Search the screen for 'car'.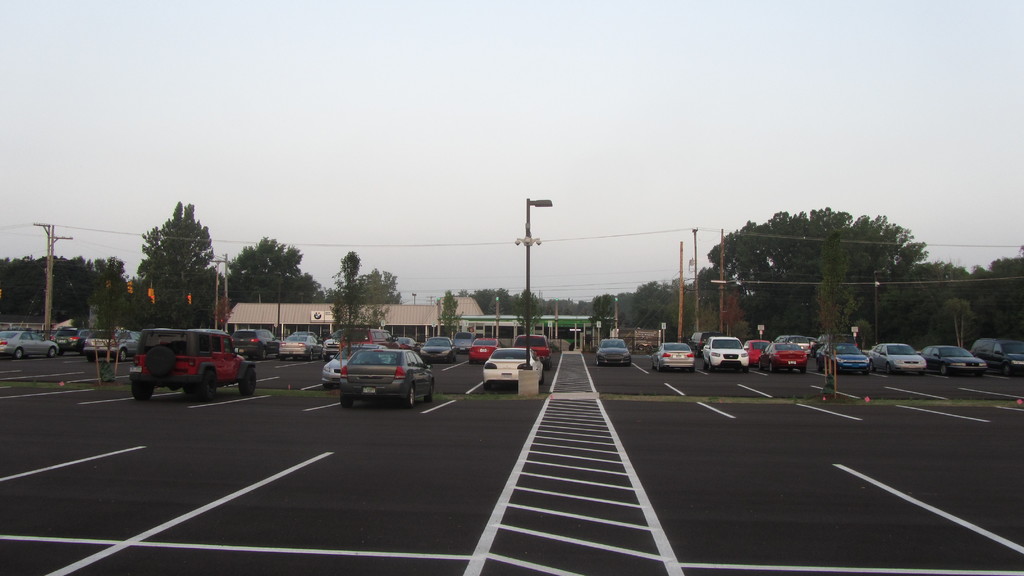
Found at [924, 344, 987, 374].
